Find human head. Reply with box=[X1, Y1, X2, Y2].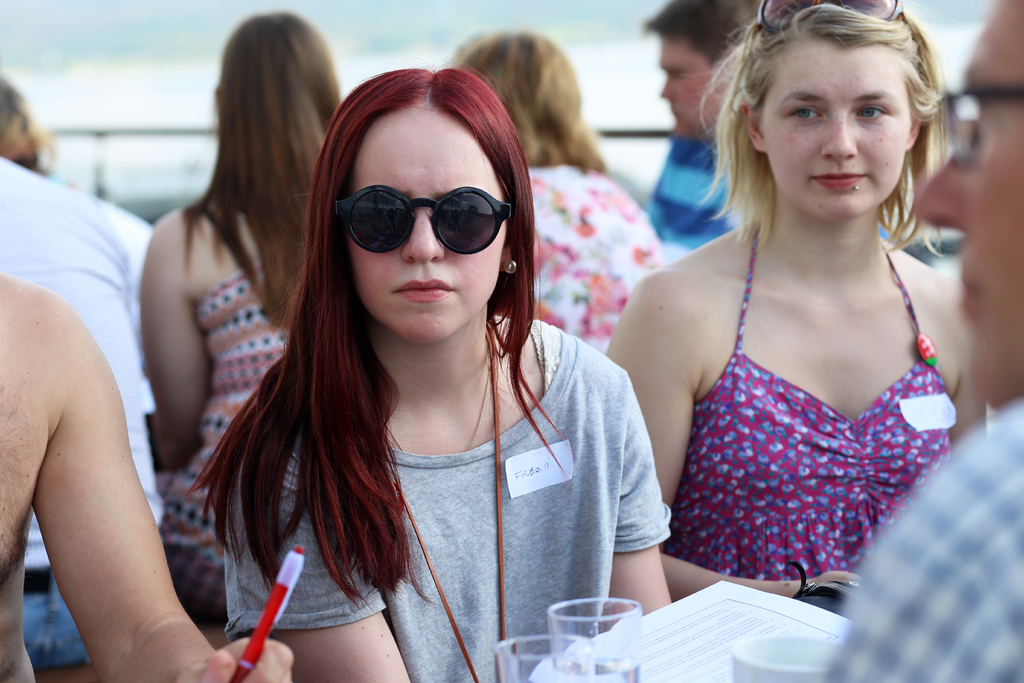
box=[913, 0, 1023, 416].
